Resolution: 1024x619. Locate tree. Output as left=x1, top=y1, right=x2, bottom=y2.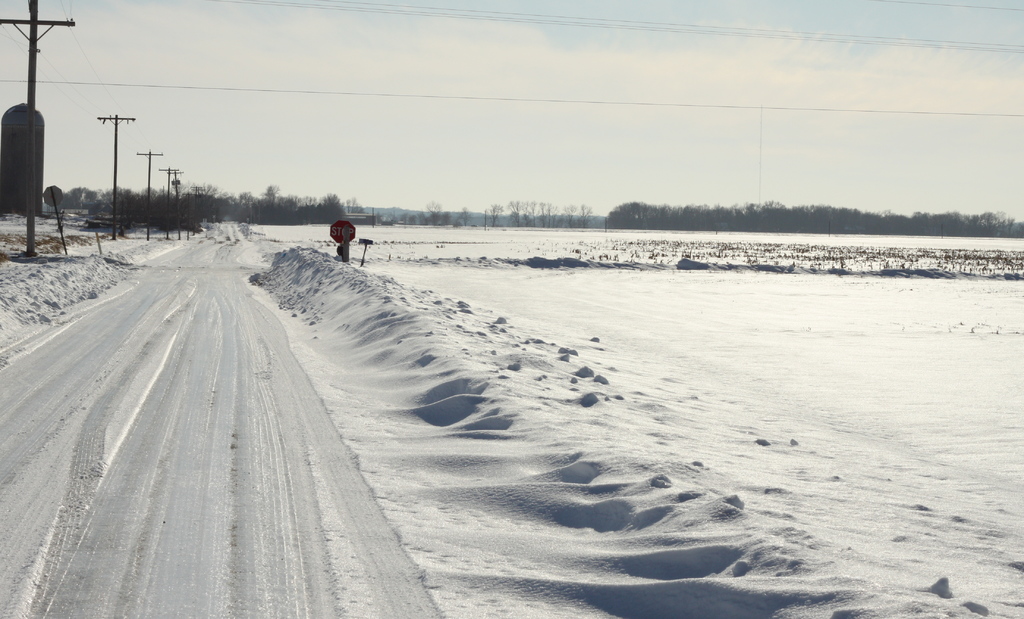
left=263, top=182, right=276, bottom=213.
